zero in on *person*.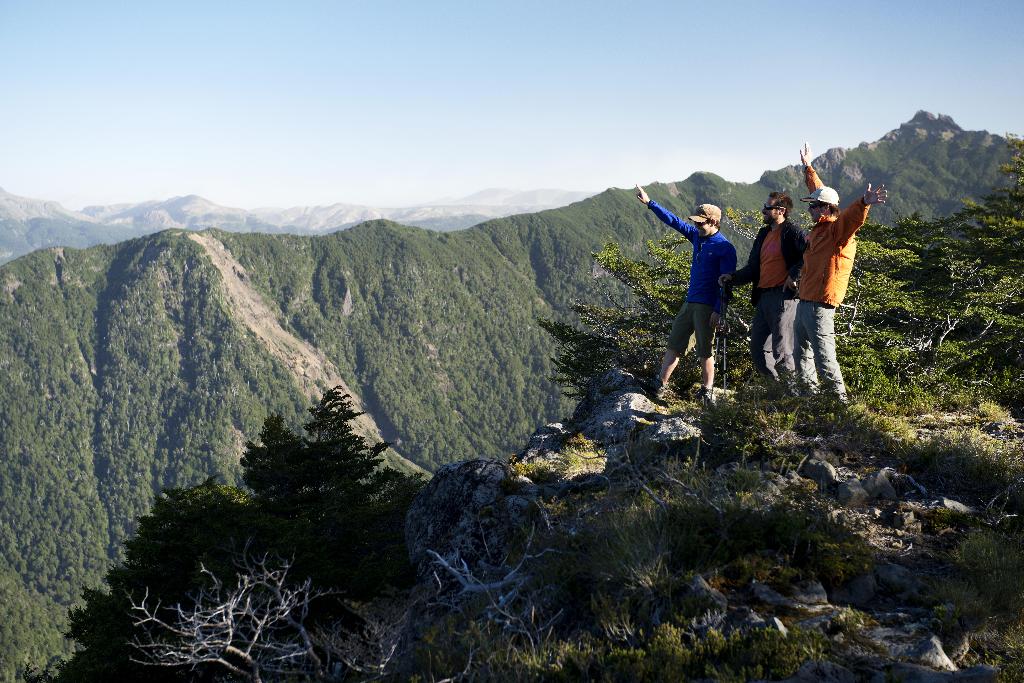
Zeroed in: [x1=668, y1=188, x2=753, y2=406].
